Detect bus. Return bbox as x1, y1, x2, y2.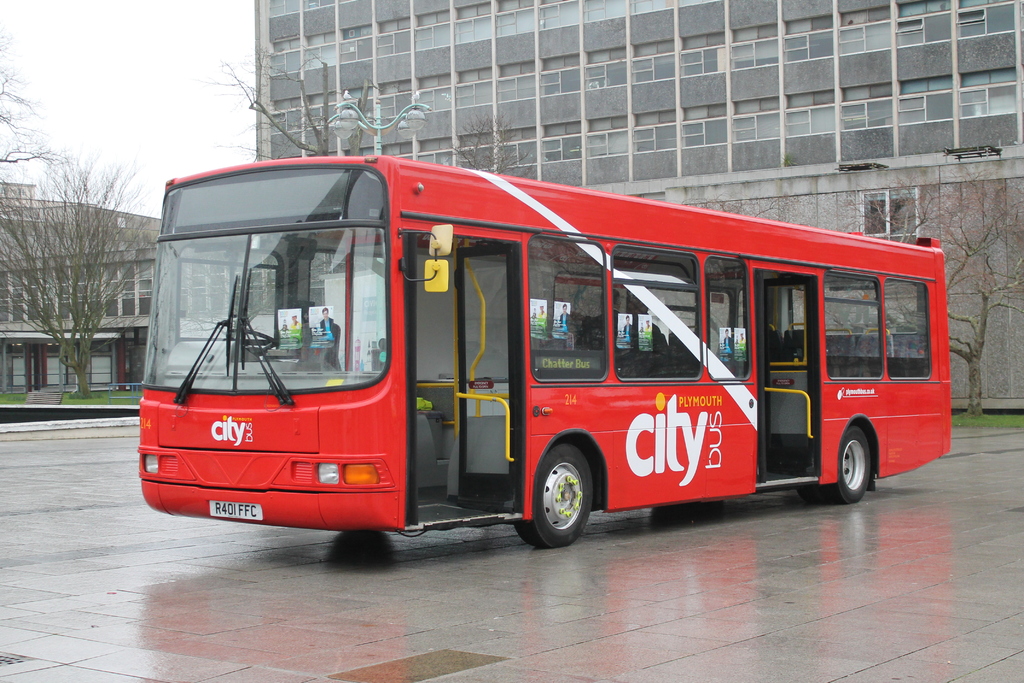
138, 155, 952, 548.
